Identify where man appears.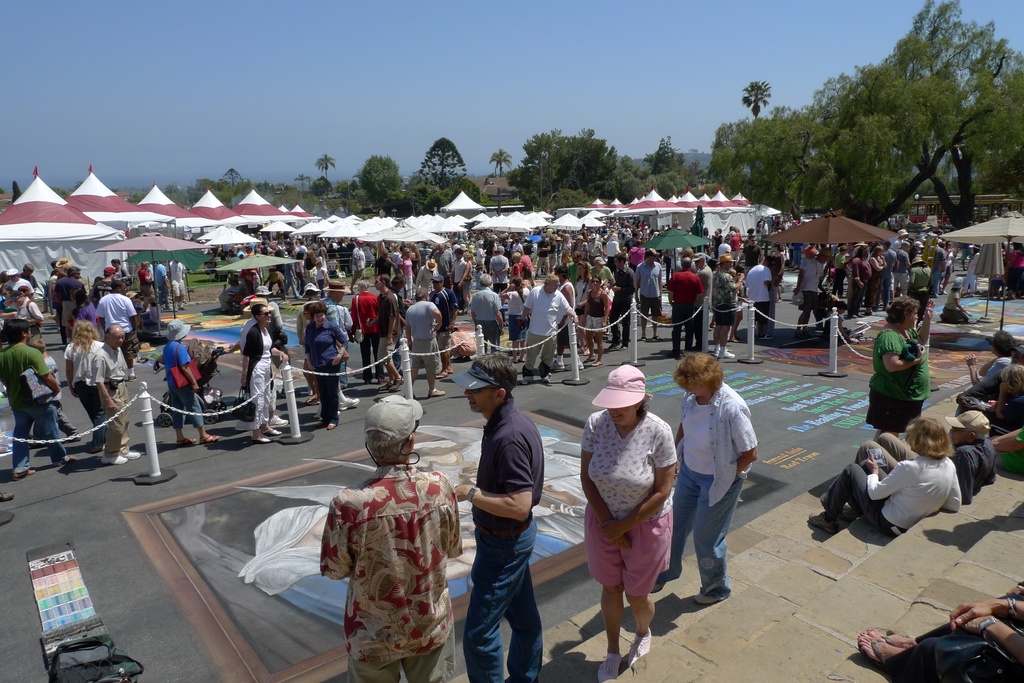
Appears at (295, 237, 306, 257).
